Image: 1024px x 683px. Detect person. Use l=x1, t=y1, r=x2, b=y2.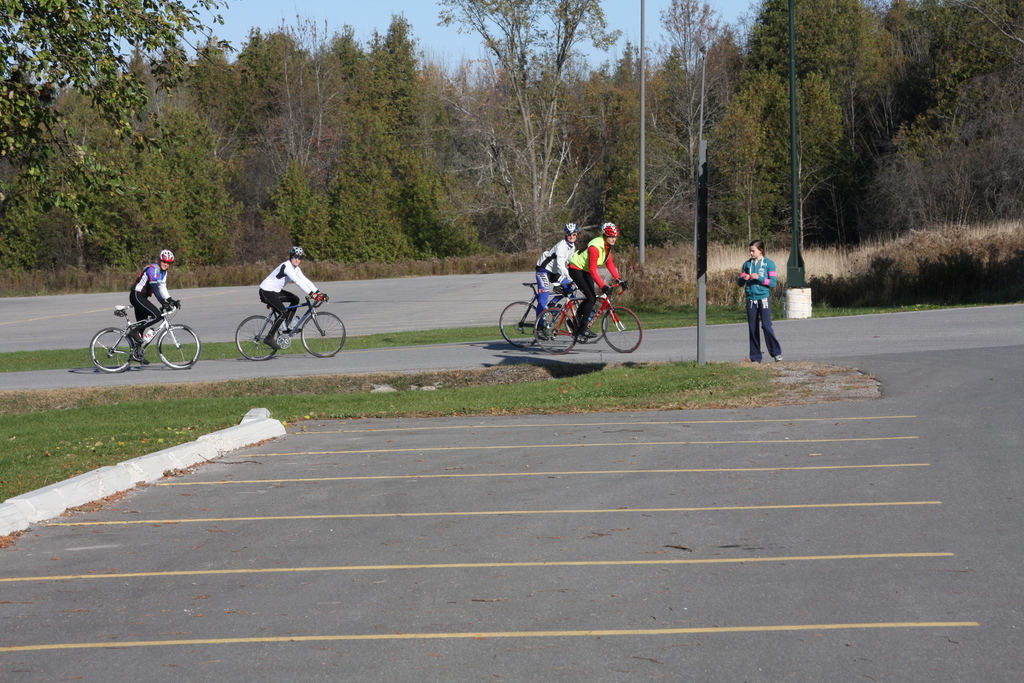
l=536, t=220, r=582, b=338.
